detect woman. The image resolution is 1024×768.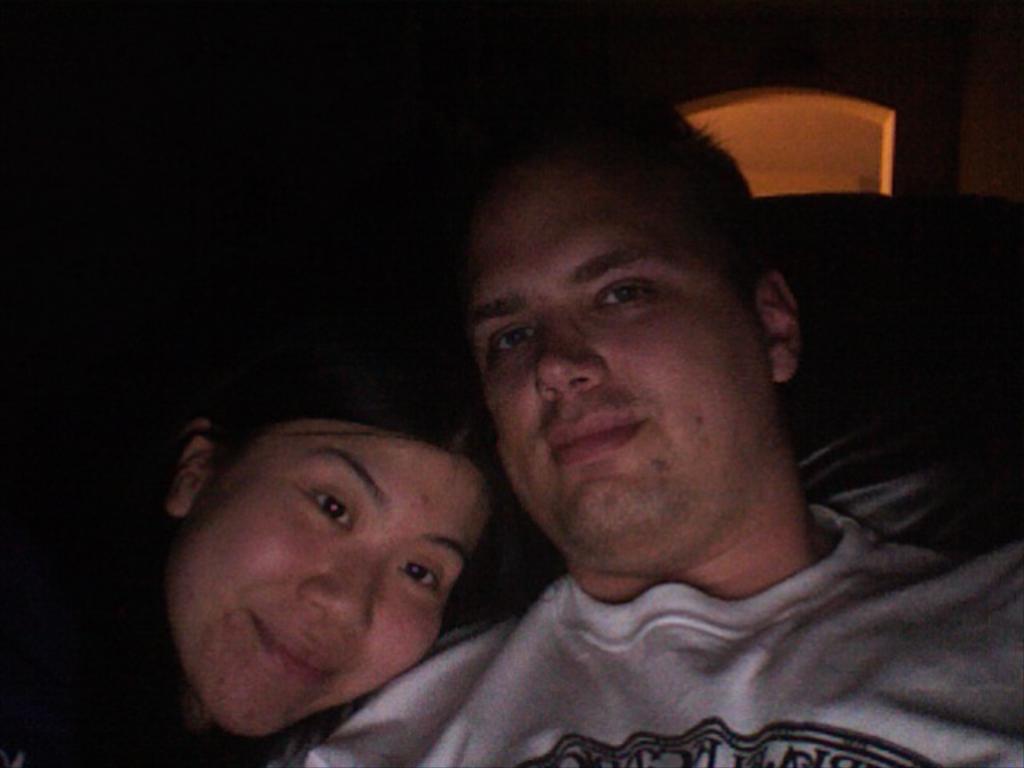
box(0, 339, 525, 766).
